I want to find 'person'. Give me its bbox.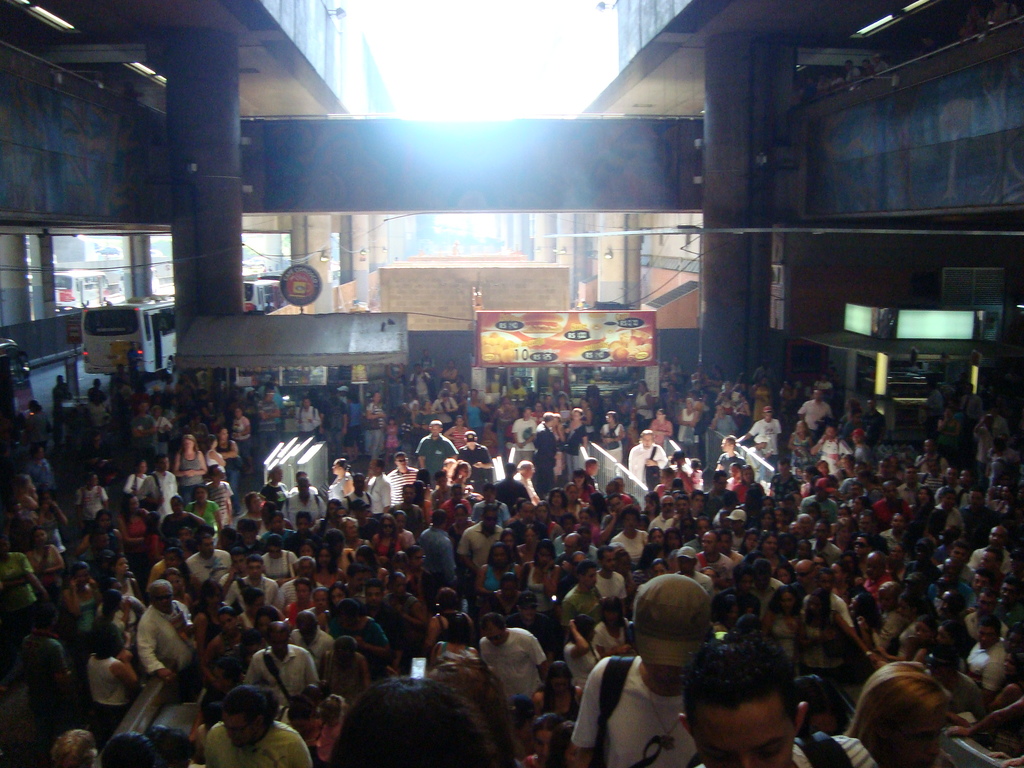
Rect(187, 604, 253, 696).
